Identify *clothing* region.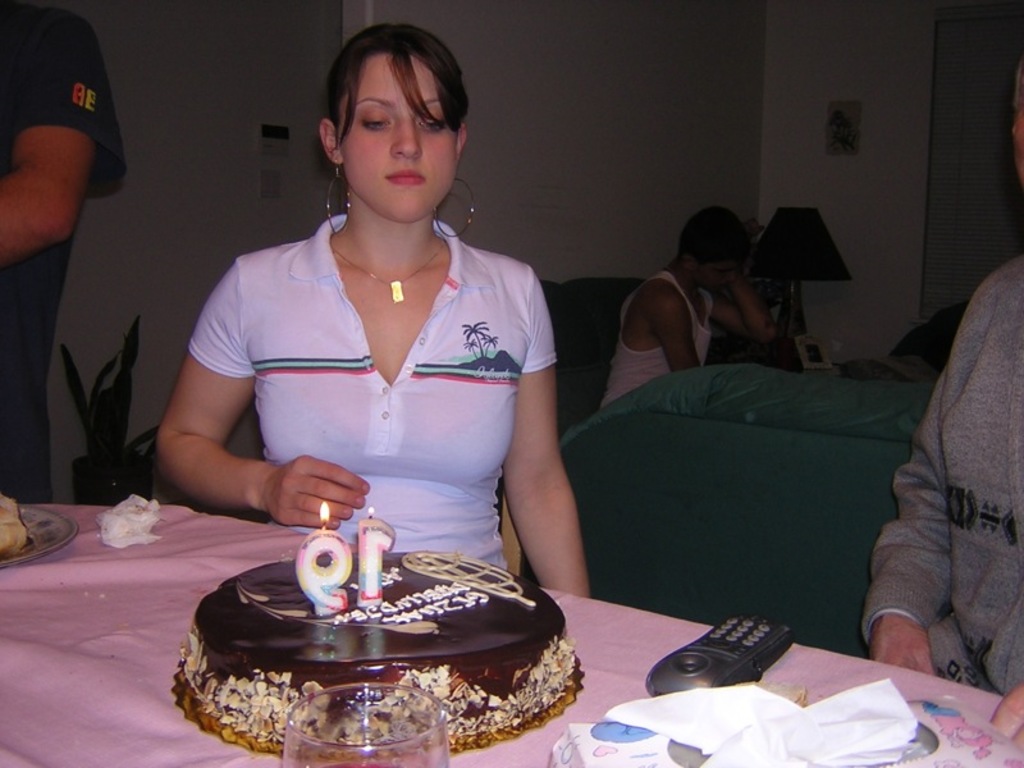
Region: [left=195, top=188, right=557, bottom=586].
